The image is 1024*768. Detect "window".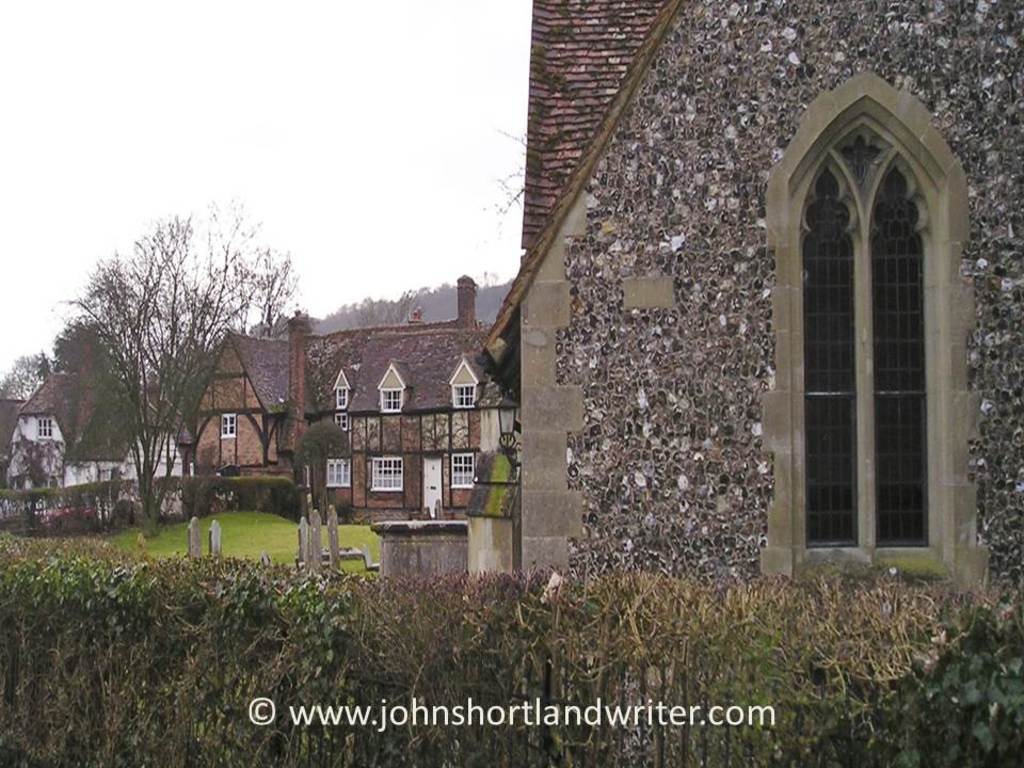
Detection: select_region(334, 414, 350, 438).
